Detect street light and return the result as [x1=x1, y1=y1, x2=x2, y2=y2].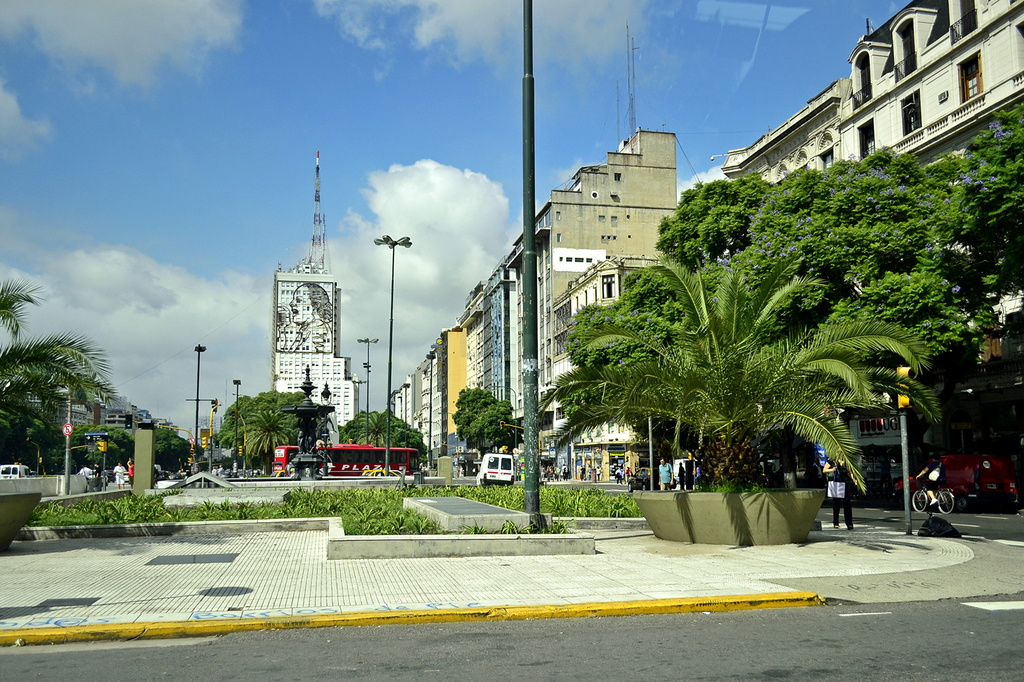
[x1=424, y1=344, x2=438, y2=470].
